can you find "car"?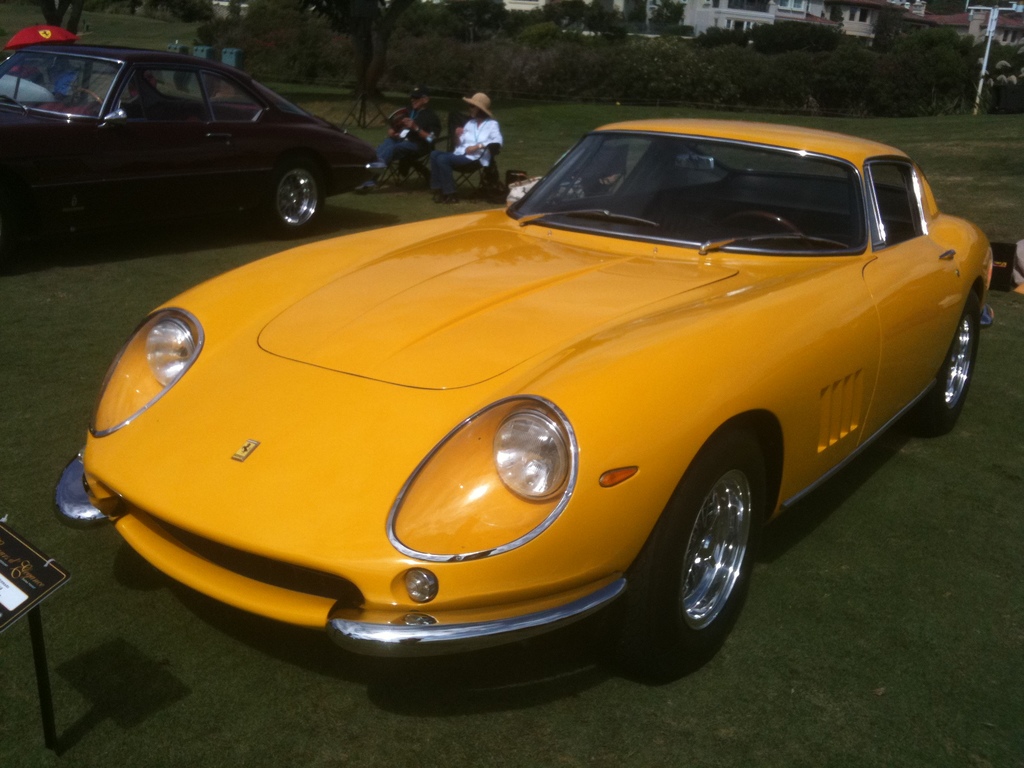
Yes, bounding box: x1=60, y1=117, x2=993, y2=674.
